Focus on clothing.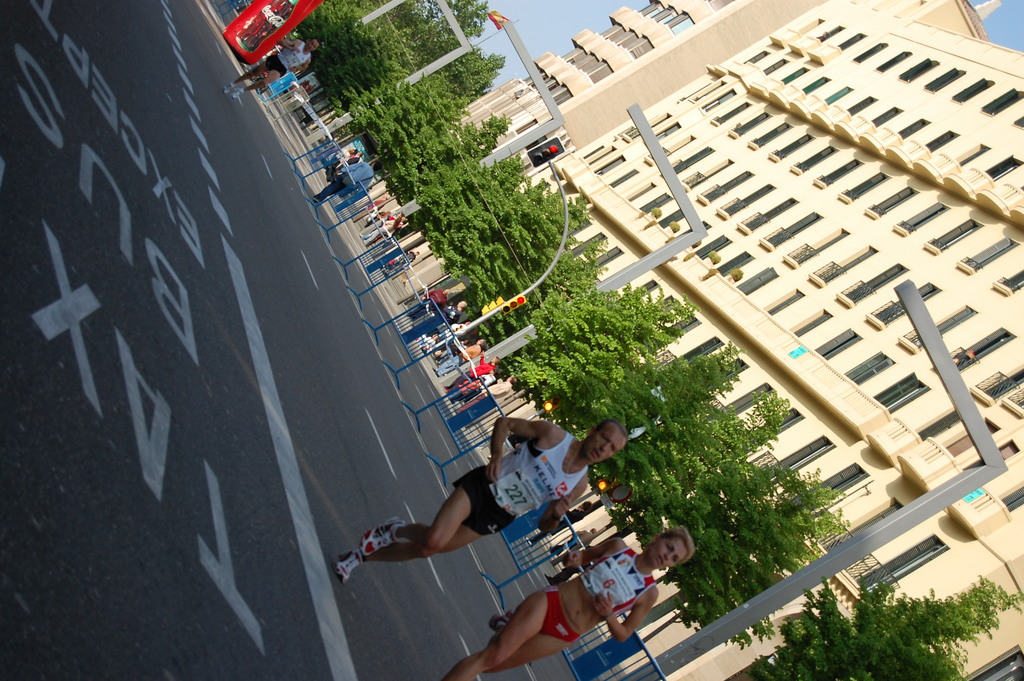
Focused at (x1=464, y1=370, x2=500, y2=410).
